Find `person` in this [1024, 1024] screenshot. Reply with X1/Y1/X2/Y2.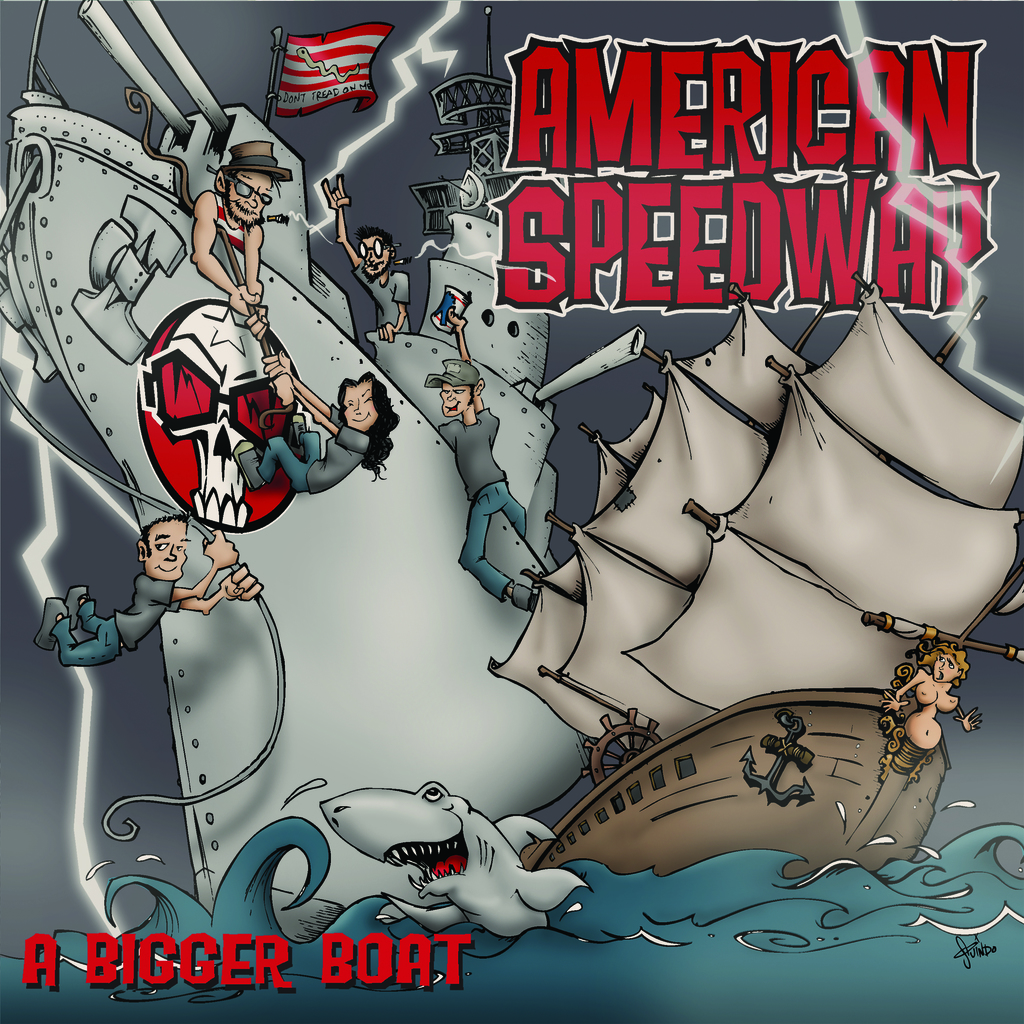
429/335/543/675.
